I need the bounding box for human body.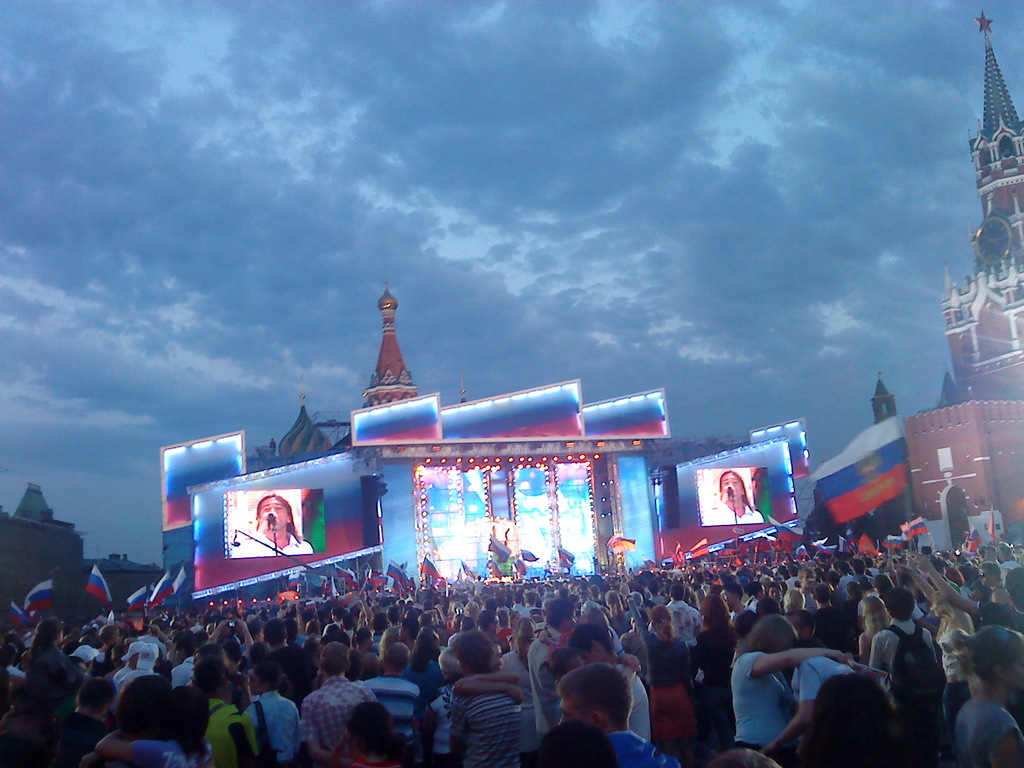
Here it is: (x1=330, y1=695, x2=401, y2=767).
